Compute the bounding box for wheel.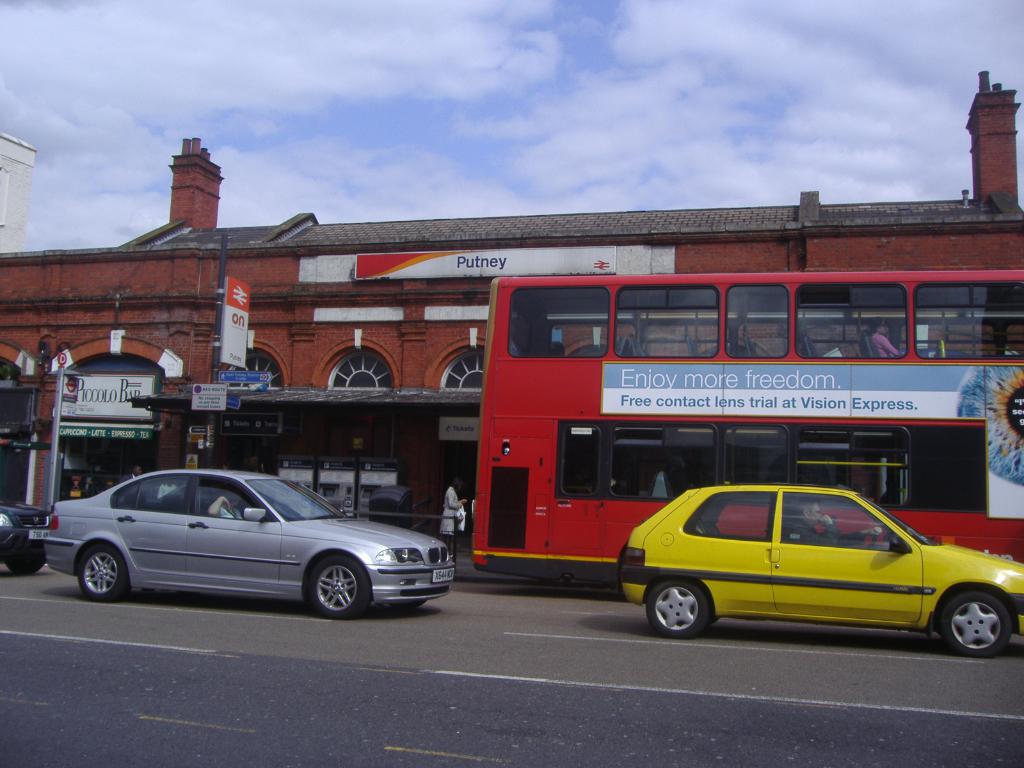
crop(390, 600, 428, 608).
